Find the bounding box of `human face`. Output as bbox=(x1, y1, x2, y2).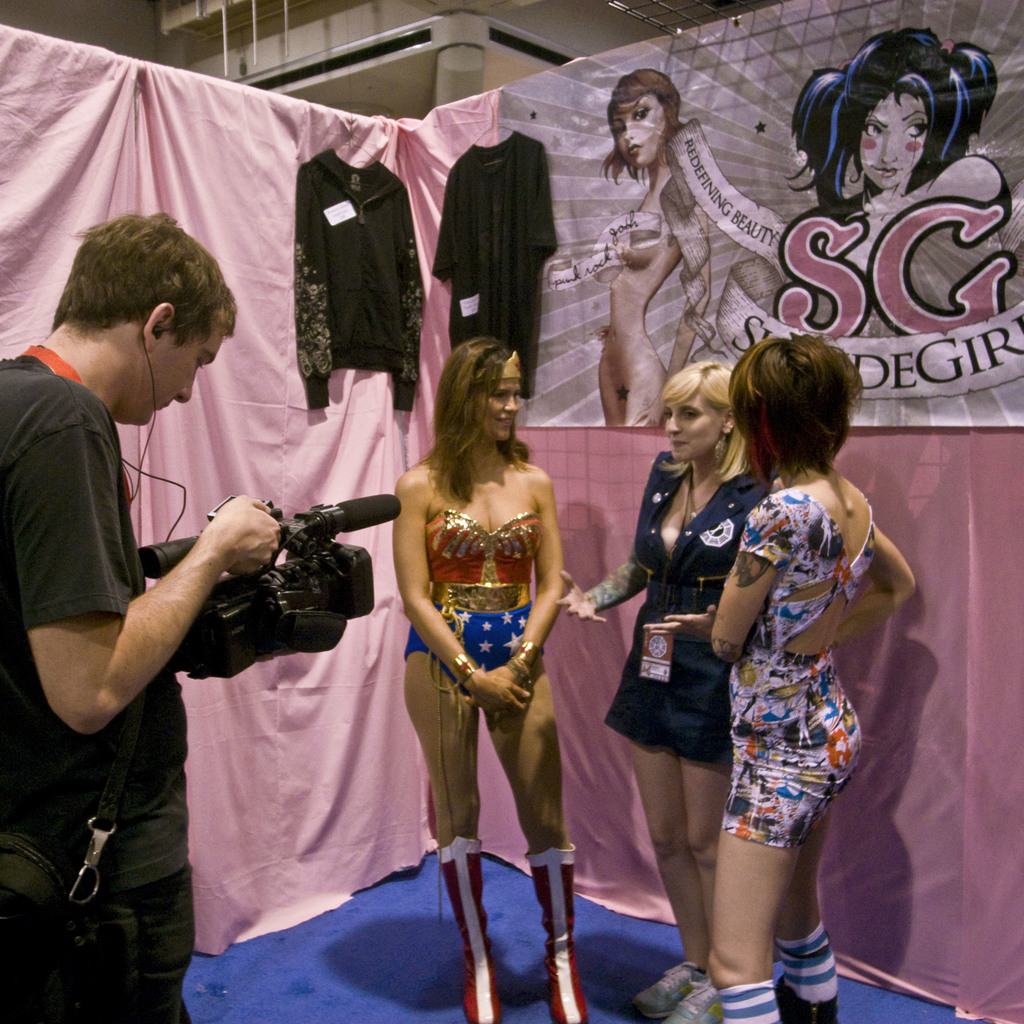
bbox=(856, 92, 927, 189).
